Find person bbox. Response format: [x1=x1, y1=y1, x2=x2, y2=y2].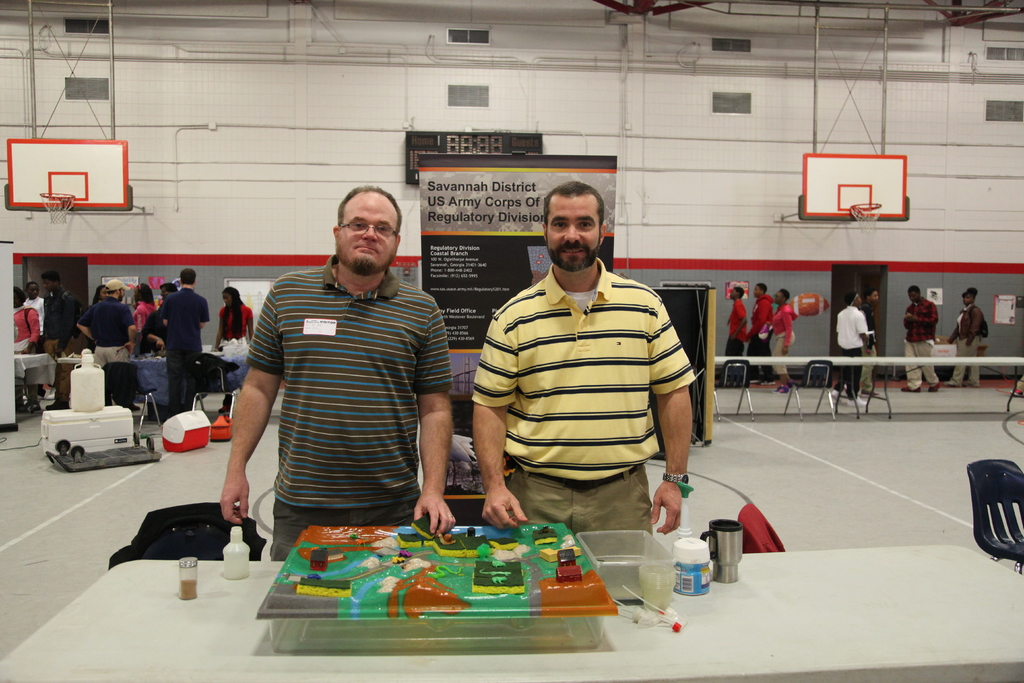
[x1=860, y1=284, x2=883, y2=394].
